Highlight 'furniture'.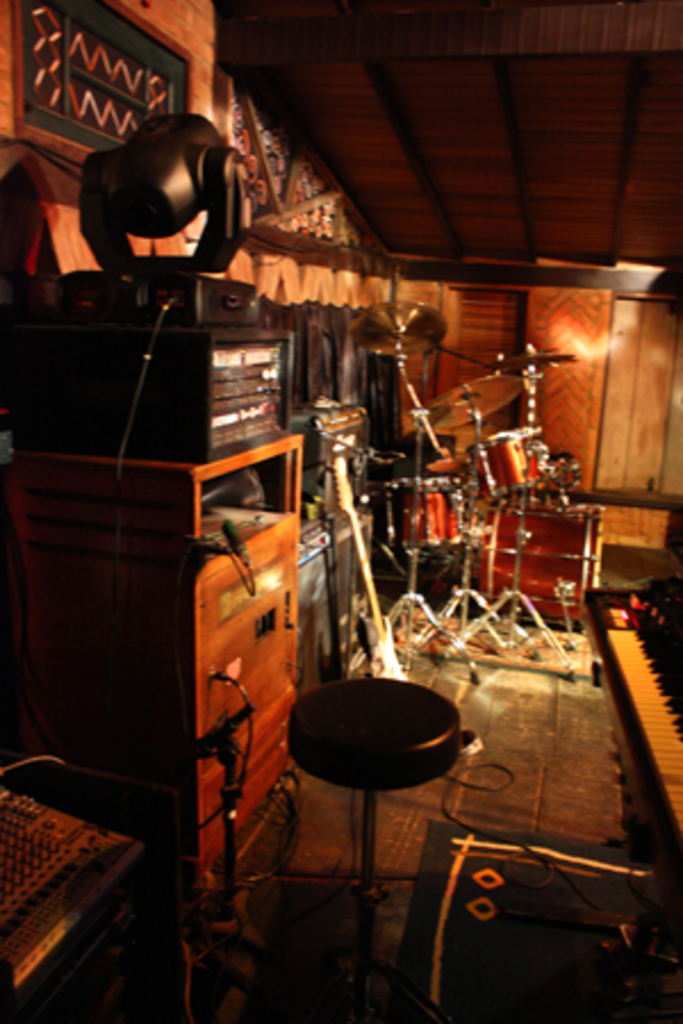
Highlighted region: (left=287, top=671, right=462, bottom=1022).
